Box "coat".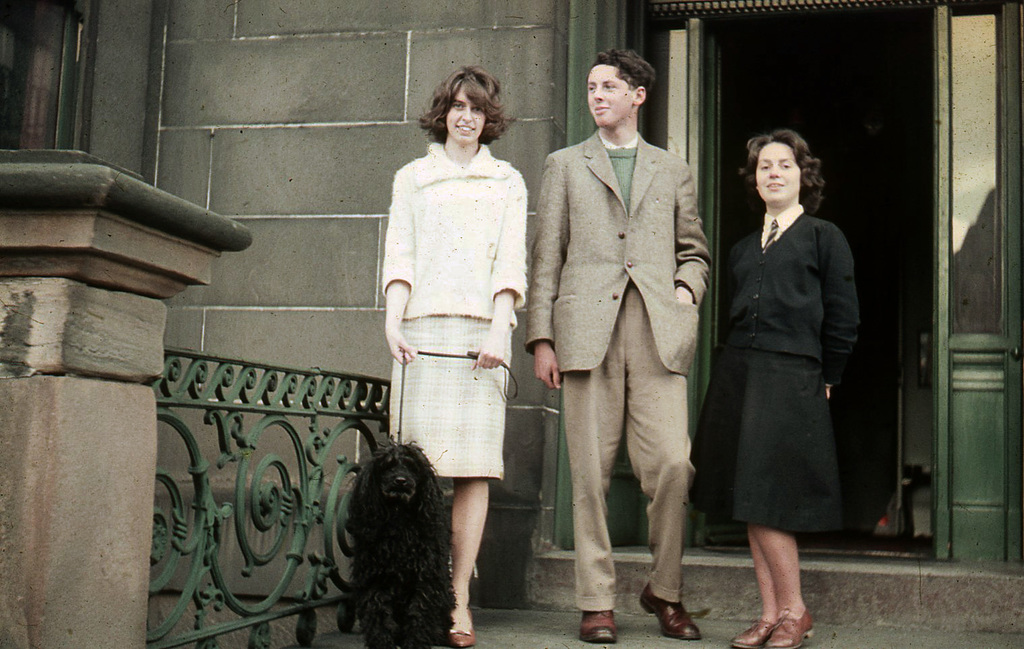
<region>524, 127, 719, 379</region>.
